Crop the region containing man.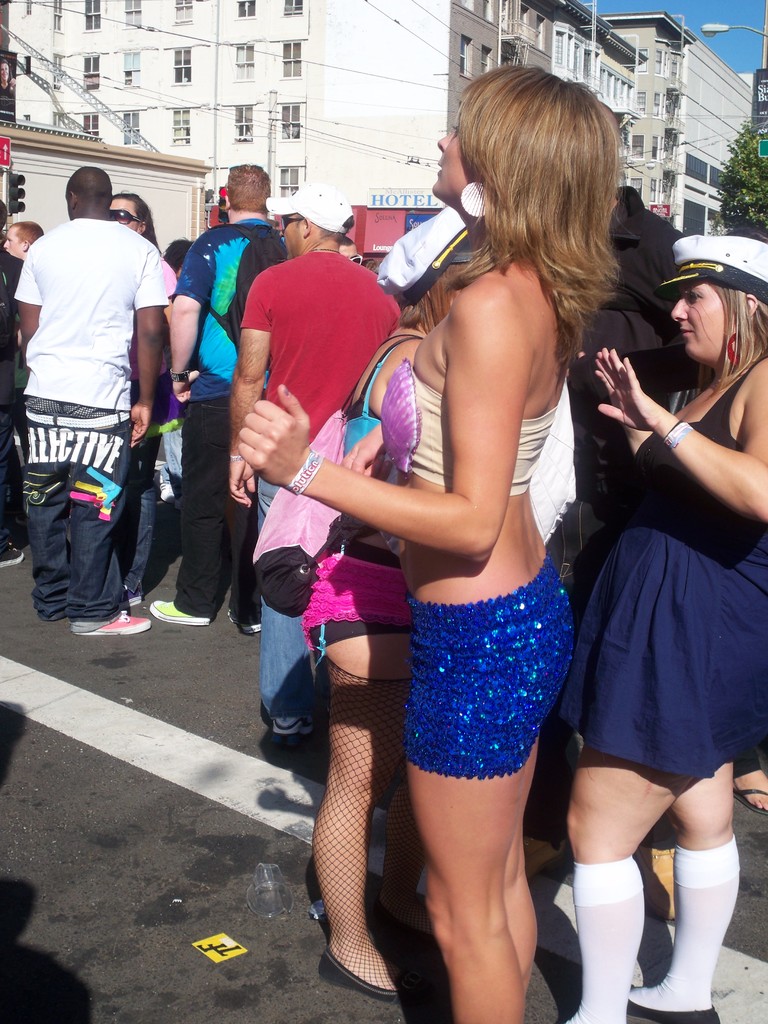
Crop region: x1=12, y1=147, x2=182, y2=650.
